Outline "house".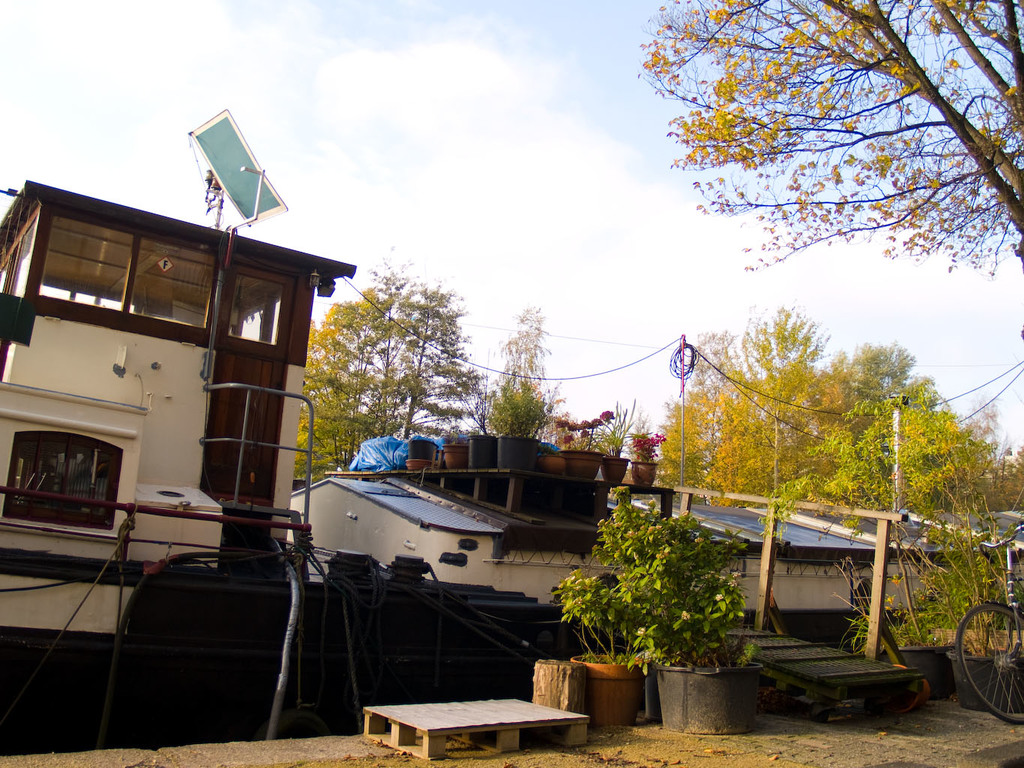
Outline: 0 175 353 632.
